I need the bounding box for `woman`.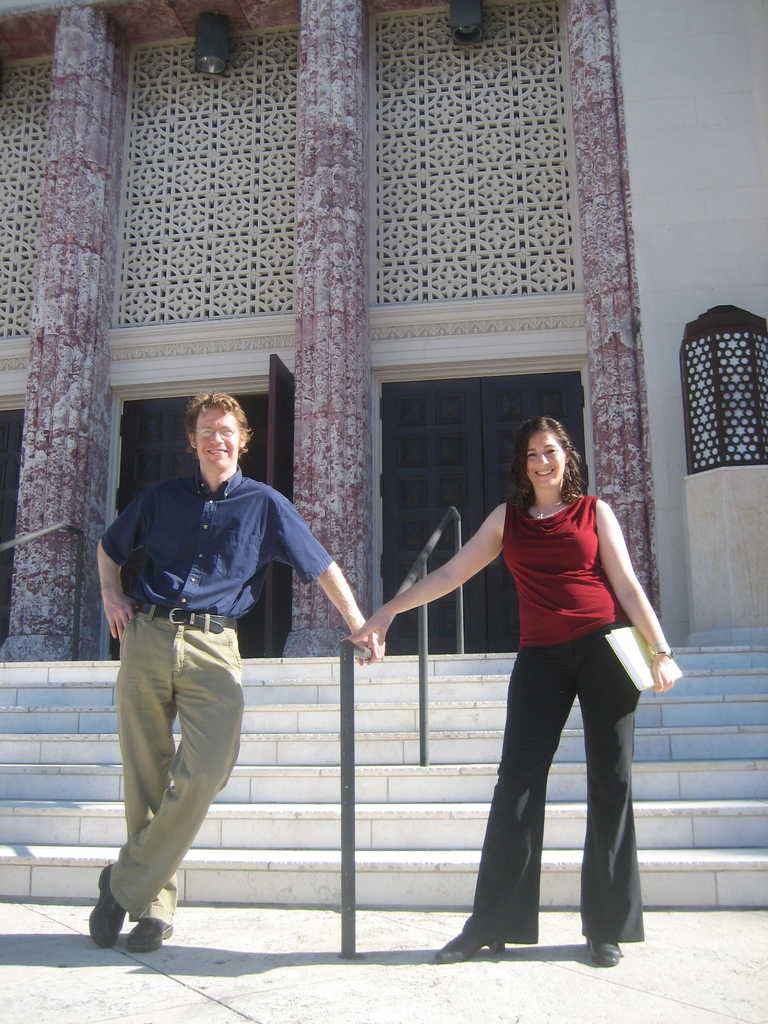
Here it is: x1=345, y1=410, x2=678, y2=959.
